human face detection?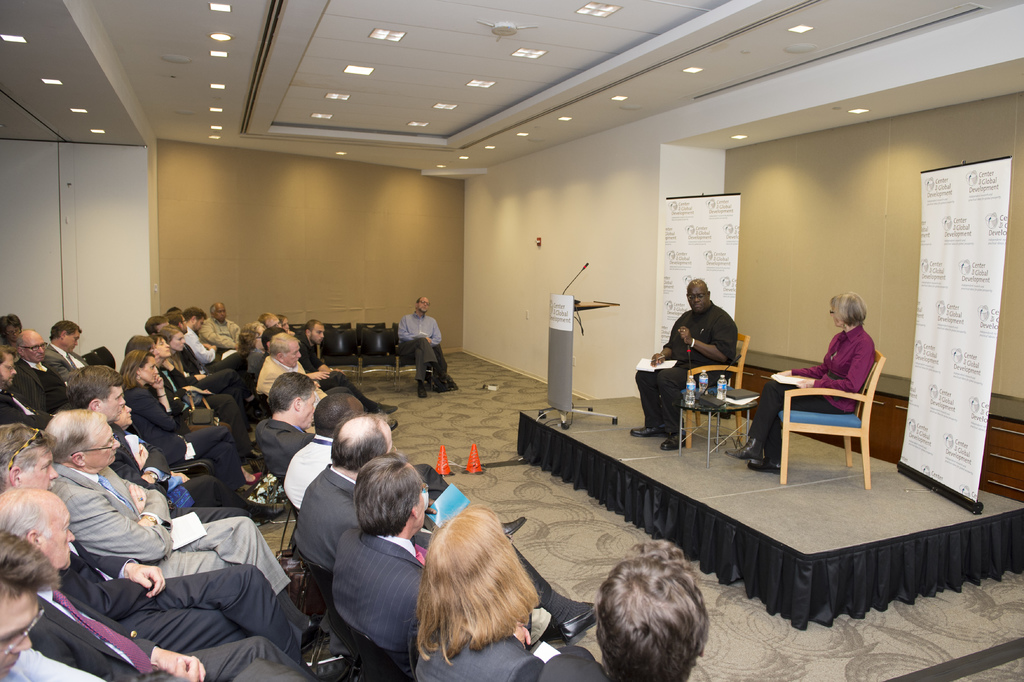
[x1=0, y1=593, x2=38, y2=679]
